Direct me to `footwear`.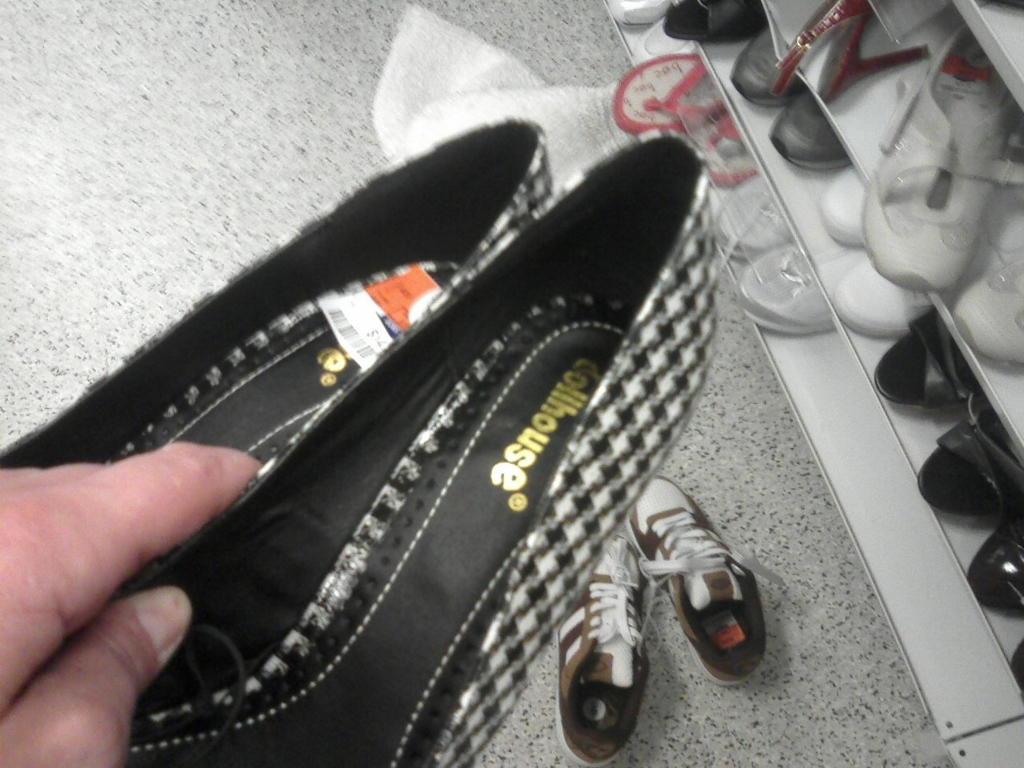
Direction: [824, 250, 902, 334].
